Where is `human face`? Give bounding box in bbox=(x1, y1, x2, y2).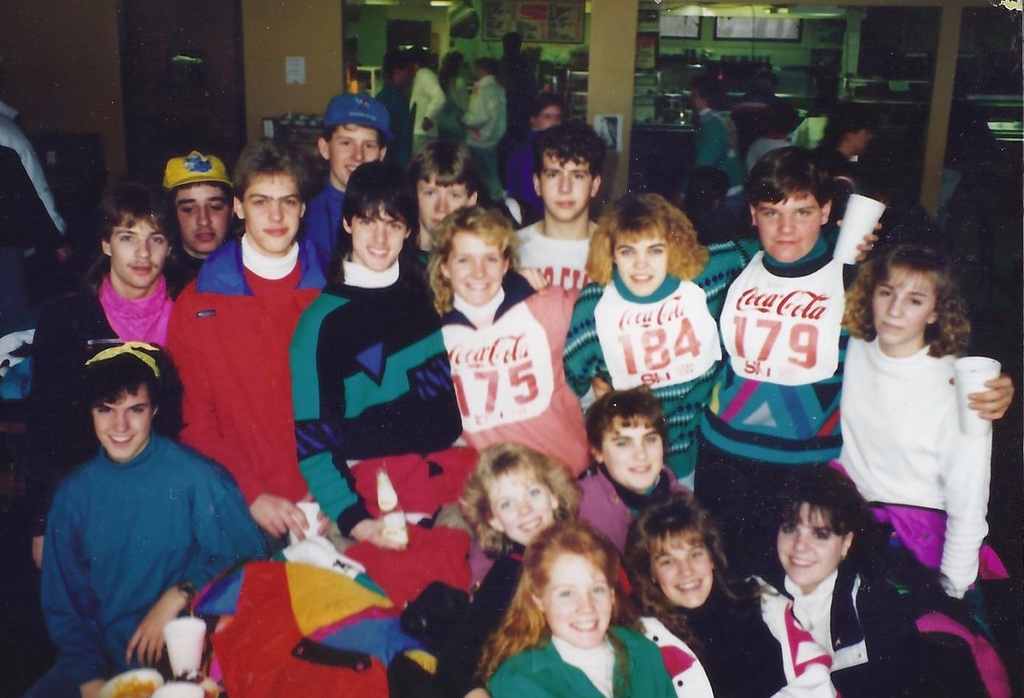
bbox=(491, 476, 554, 544).
